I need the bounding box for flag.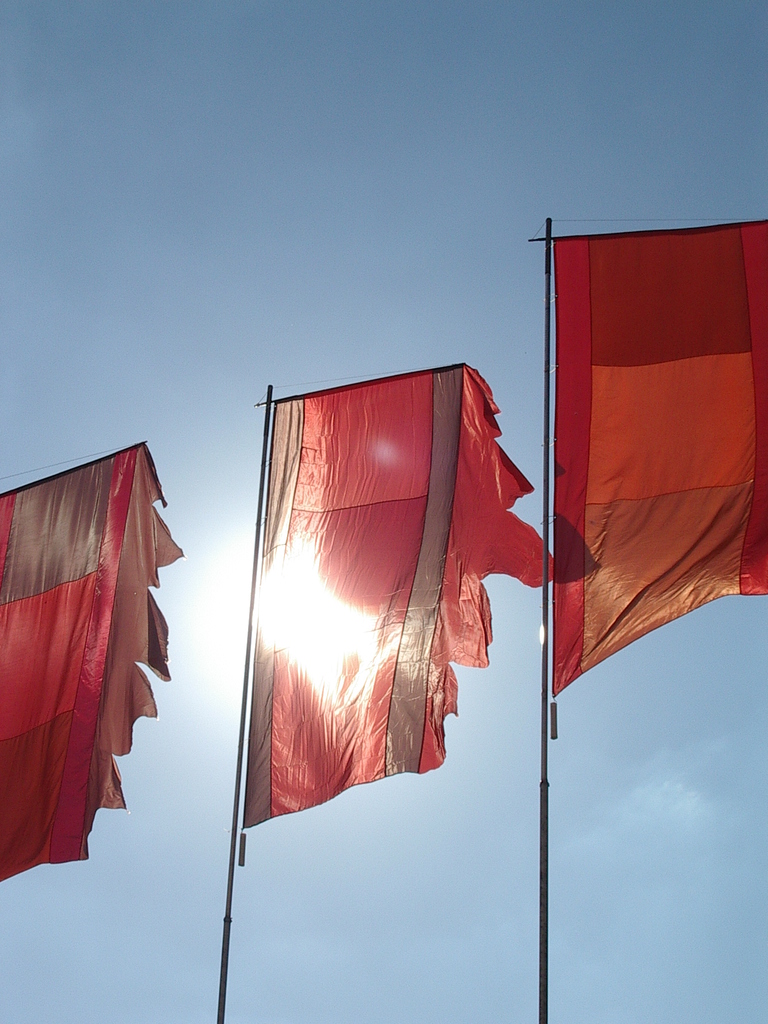
Here it is: box(545, 218, 767, 710).
